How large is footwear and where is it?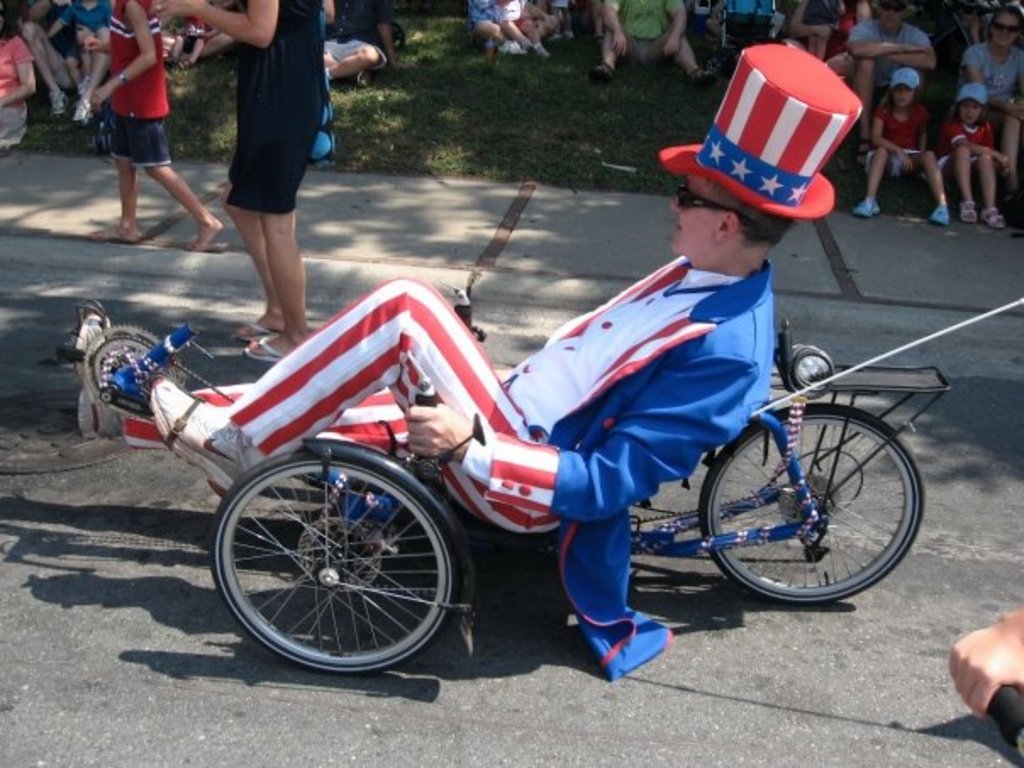
Bounding box: <box>927,202,946,224</box>.
